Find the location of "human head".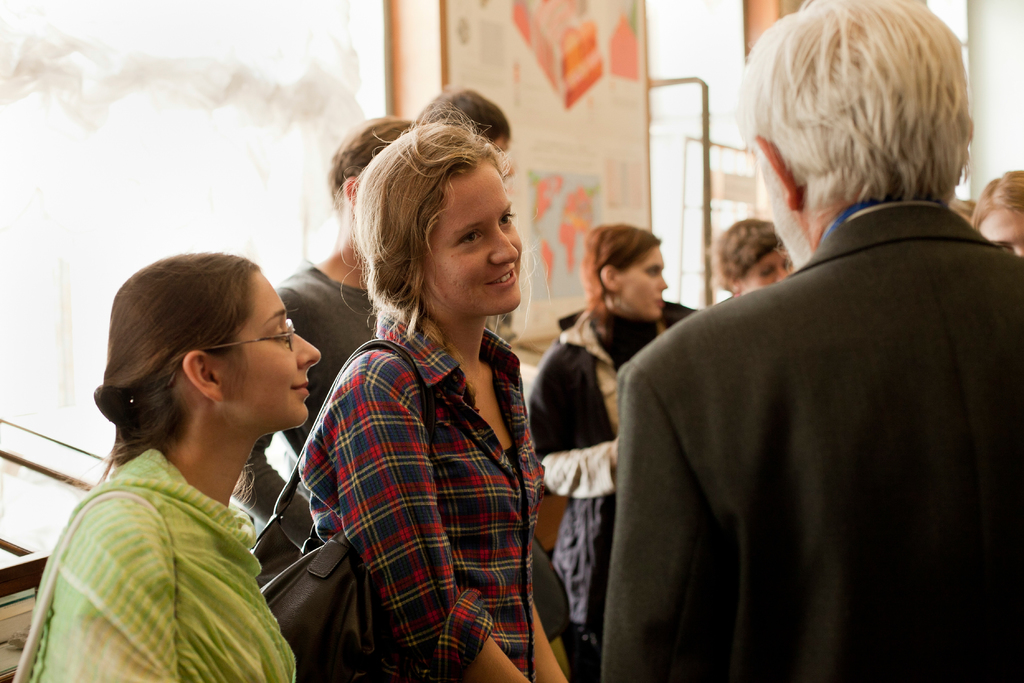
Location: 89/240/326/479.
